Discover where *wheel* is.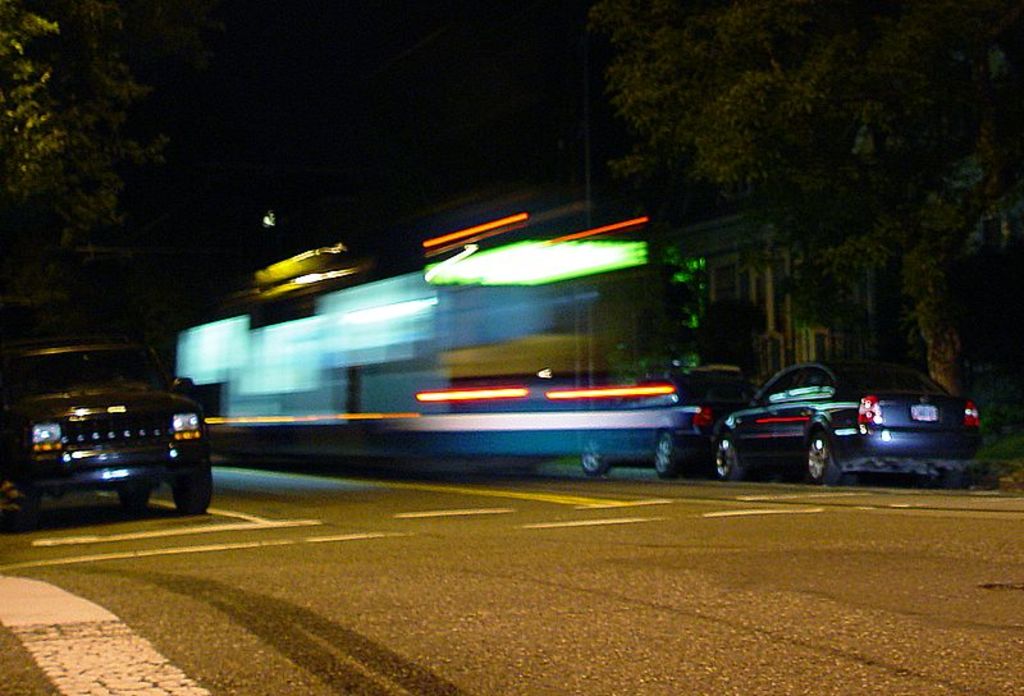
Discovered at 0:466:40:525.
